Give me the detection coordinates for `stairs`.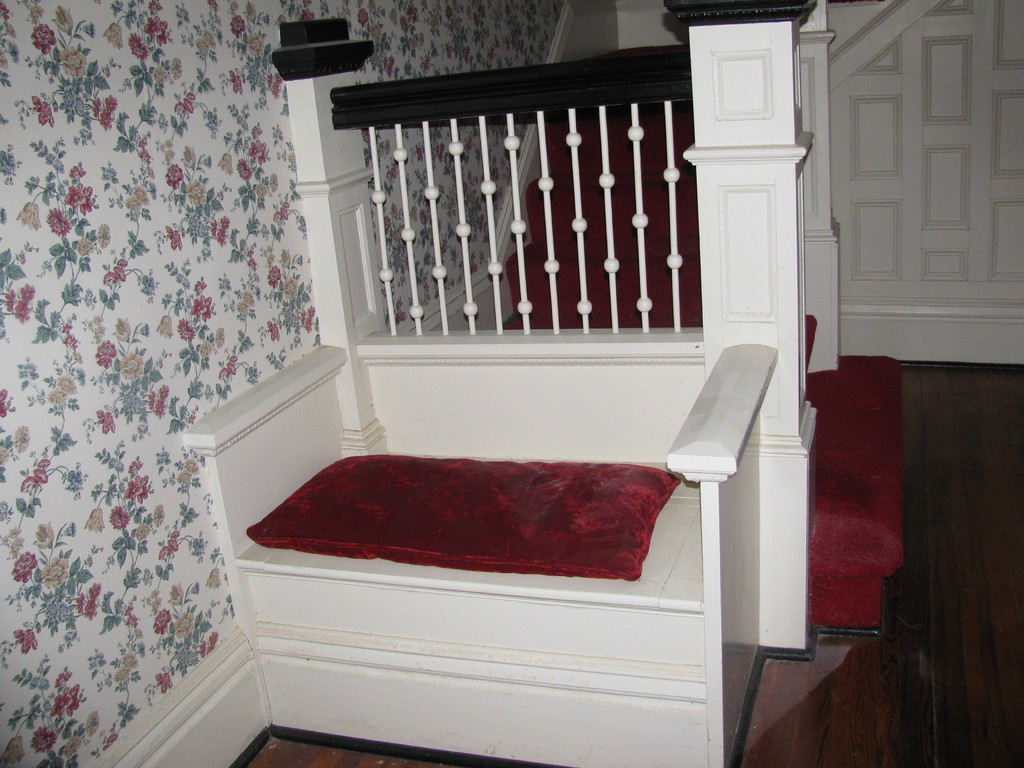
810, 355, 902, 638.
